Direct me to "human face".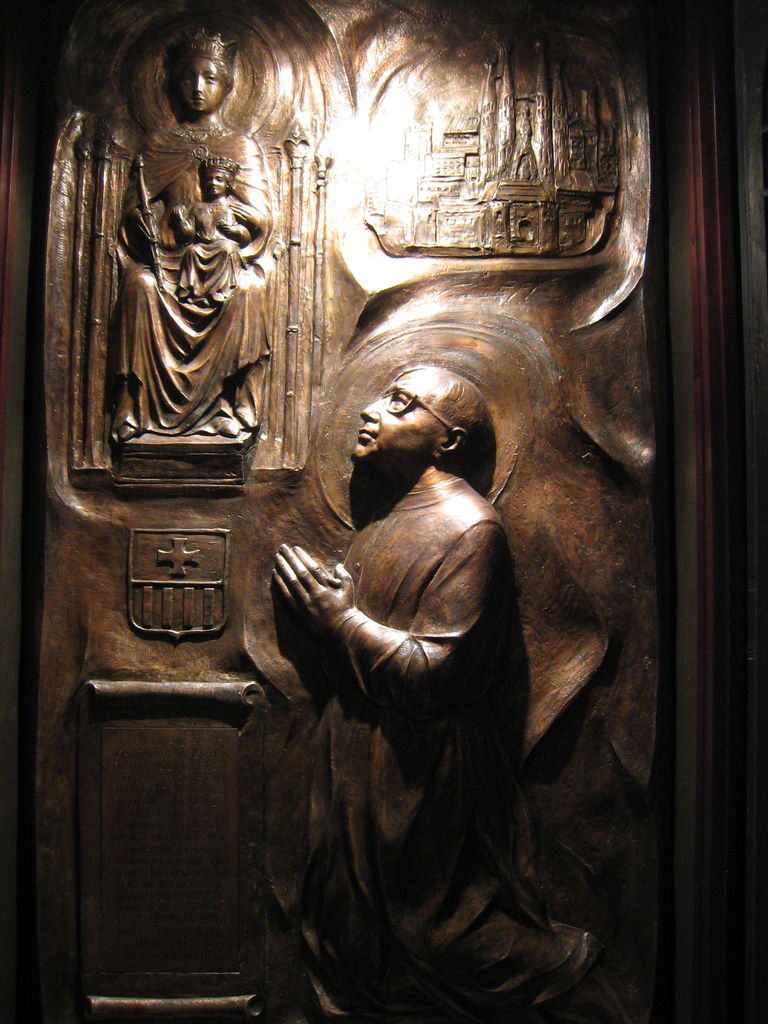
Direction: (348,361,443,461).
